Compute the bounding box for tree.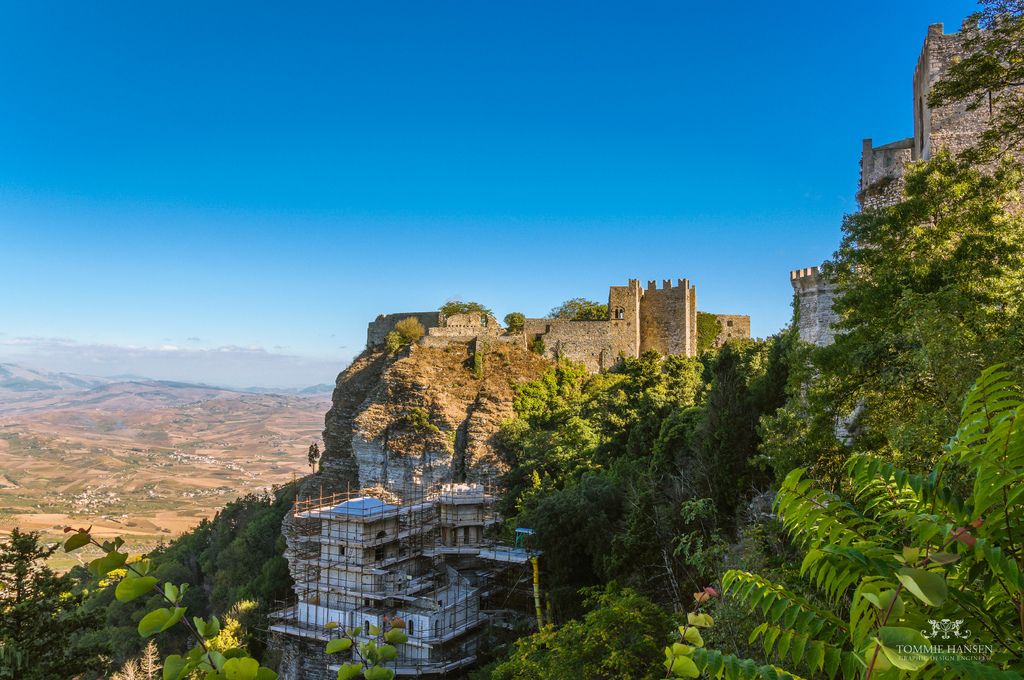
region(439, 298, 496, 326).
